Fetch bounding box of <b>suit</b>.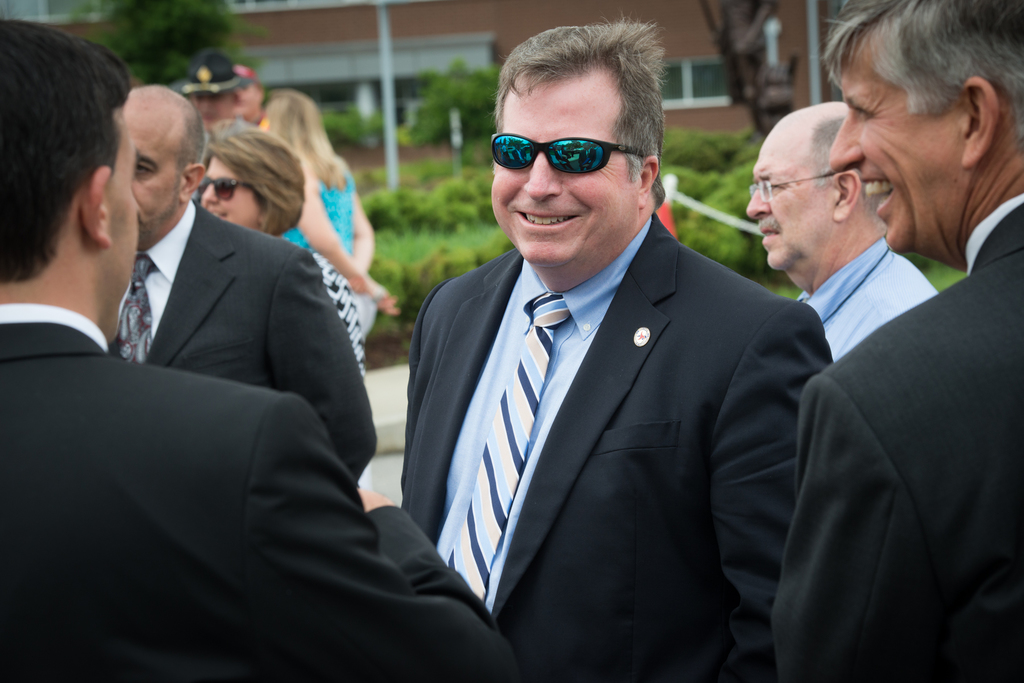
Bbox: x1=382, y1=117, x2=822, y2=661.
